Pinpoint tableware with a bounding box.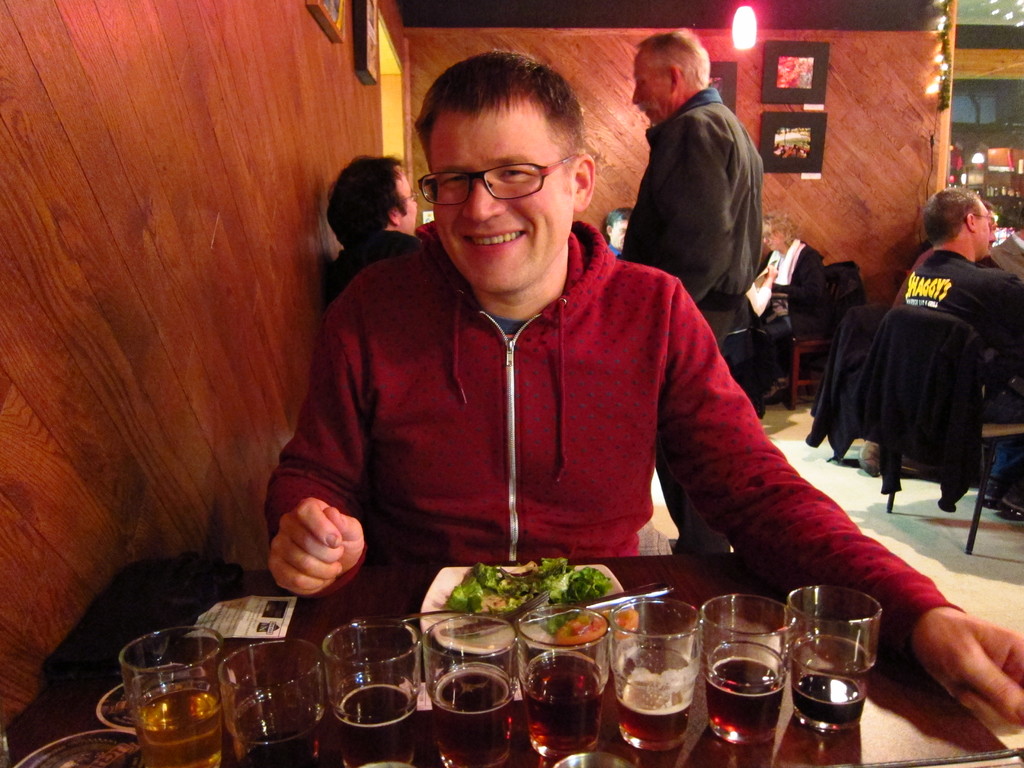
[left=788, top=584, right=882, bottom=730].
